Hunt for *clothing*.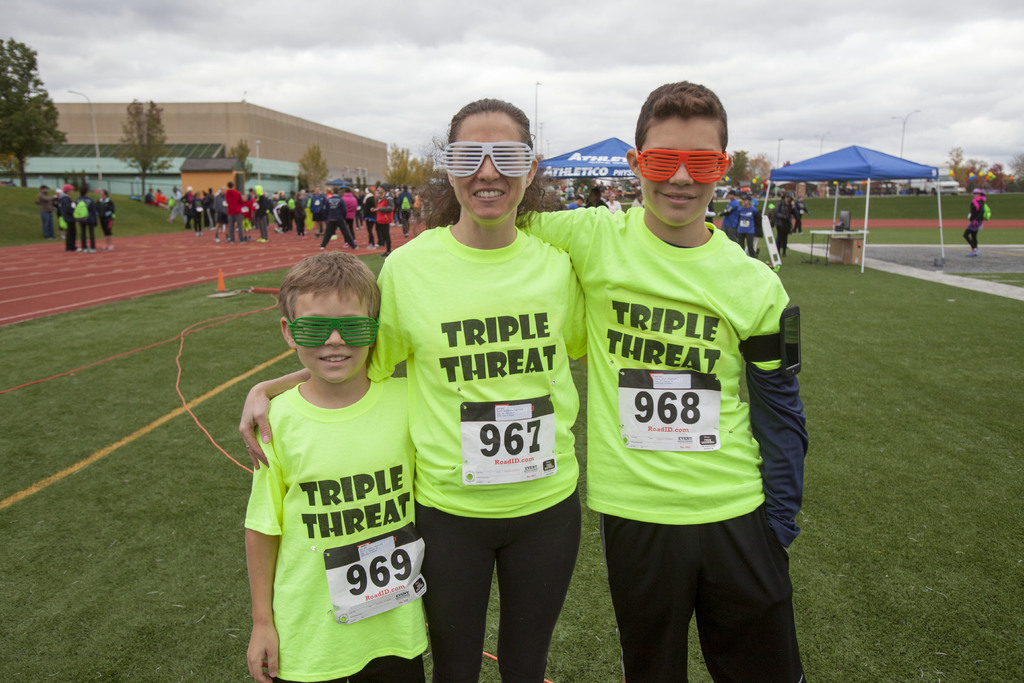
Hunted down at 412,194,423,215.
